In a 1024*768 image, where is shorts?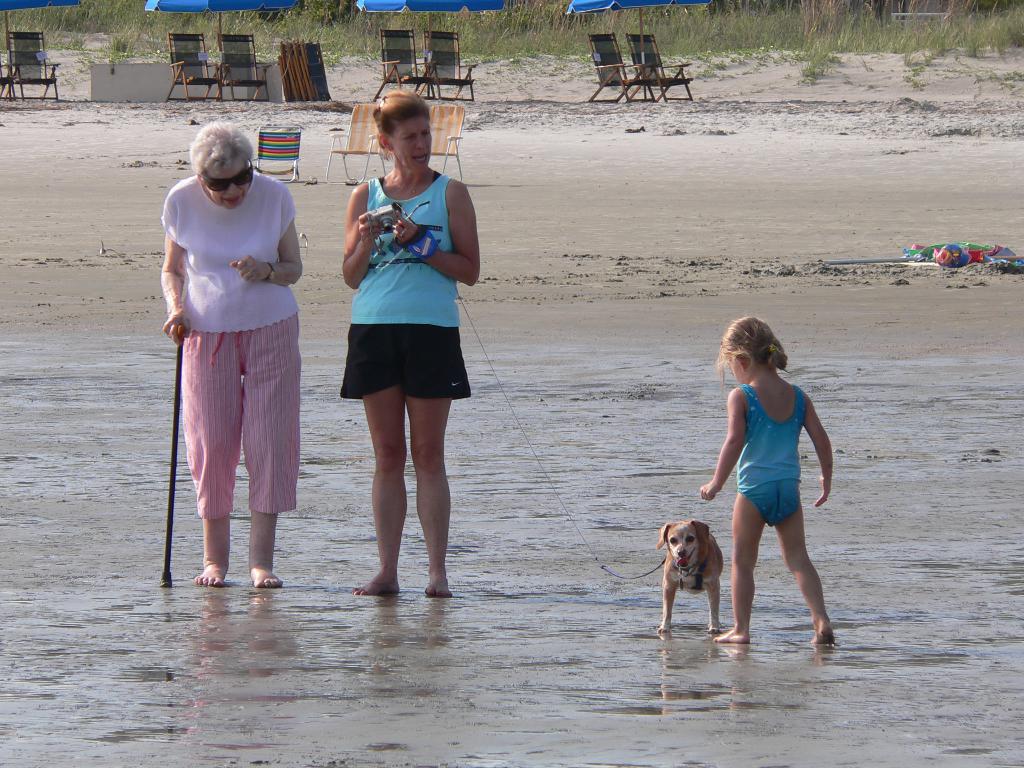
locate(328, 337, 467, 394).
